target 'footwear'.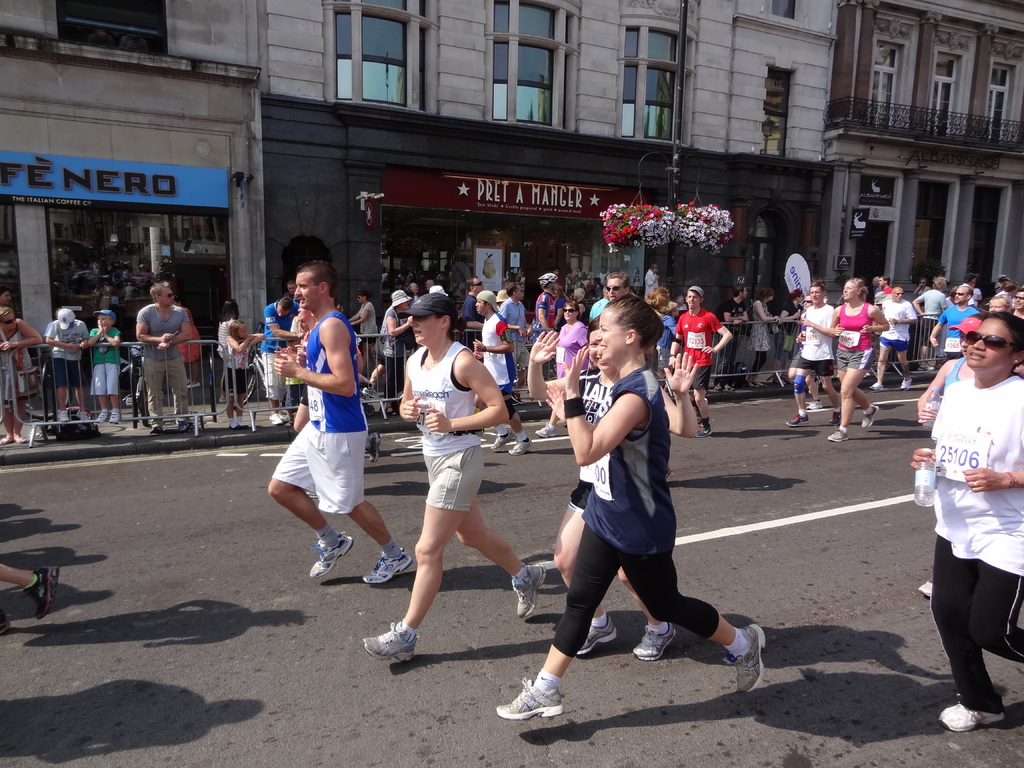
Target region: Rect(783, 373, 792, 384).
